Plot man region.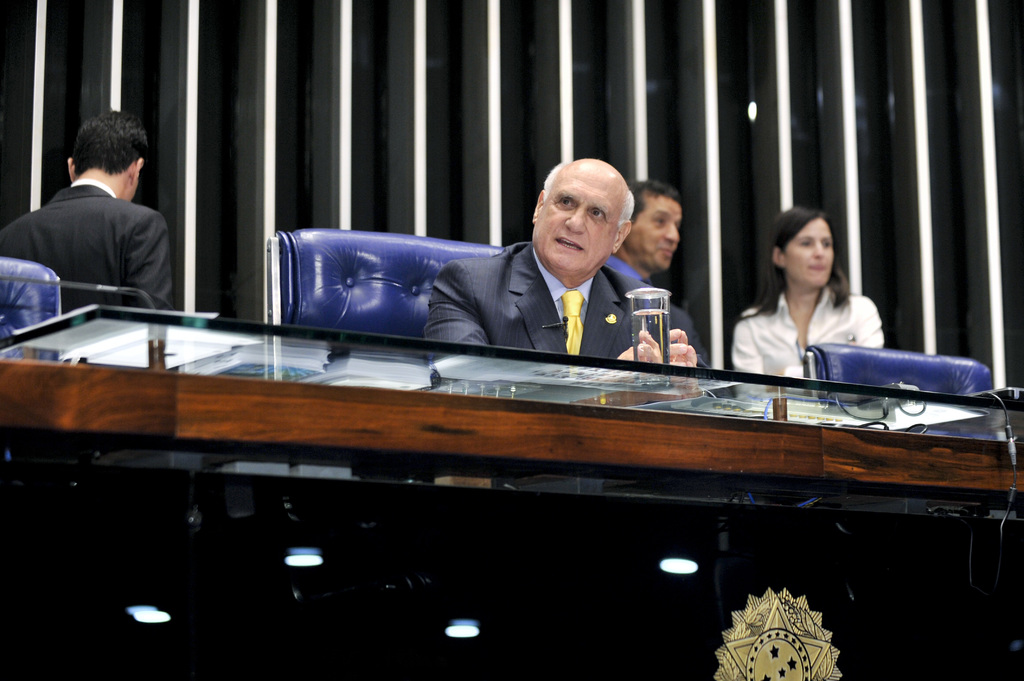
Plotted at 607, 185, 701, 371.
